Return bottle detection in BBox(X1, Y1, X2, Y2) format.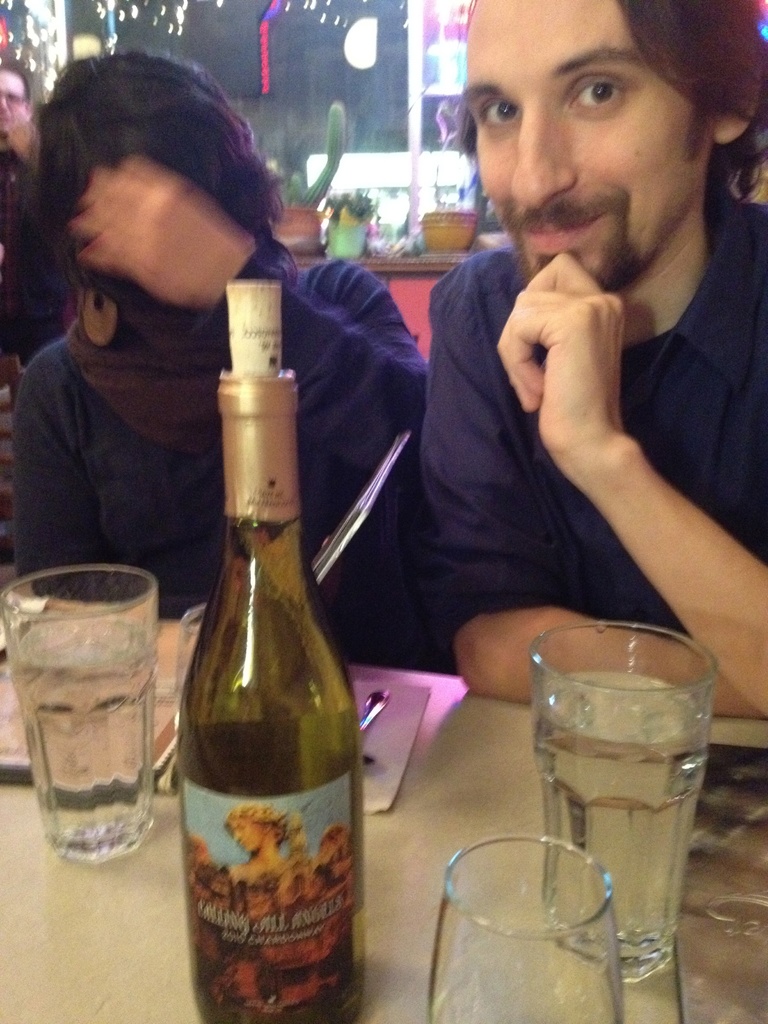
BBox(173, 275, 361, 1023).
